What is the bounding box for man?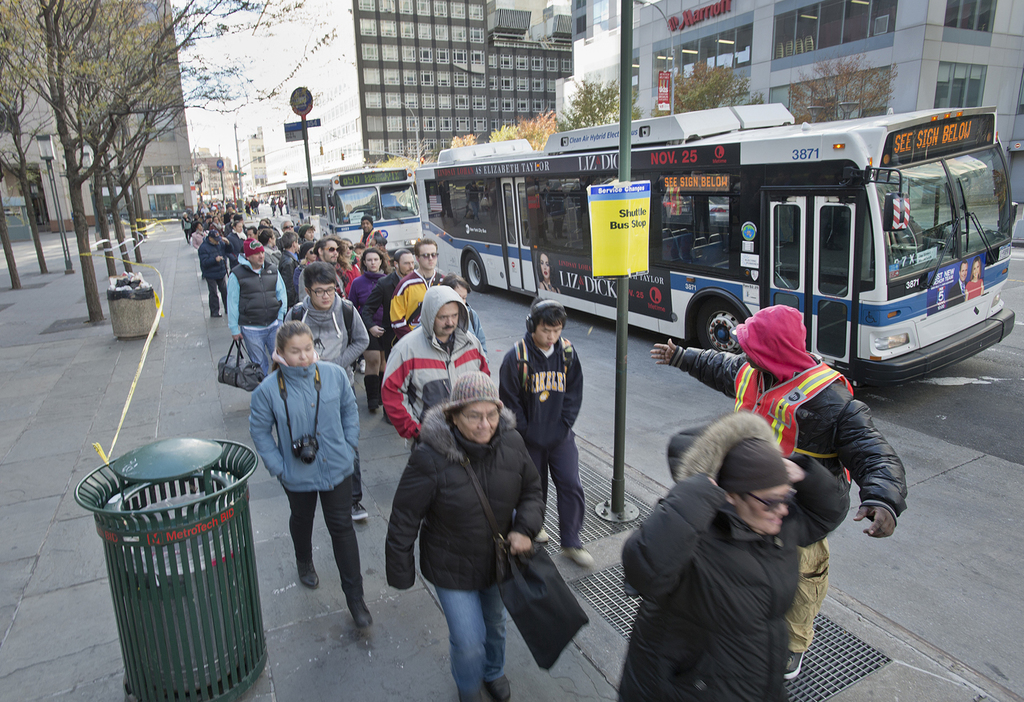
(352, 216, 375, 245).
